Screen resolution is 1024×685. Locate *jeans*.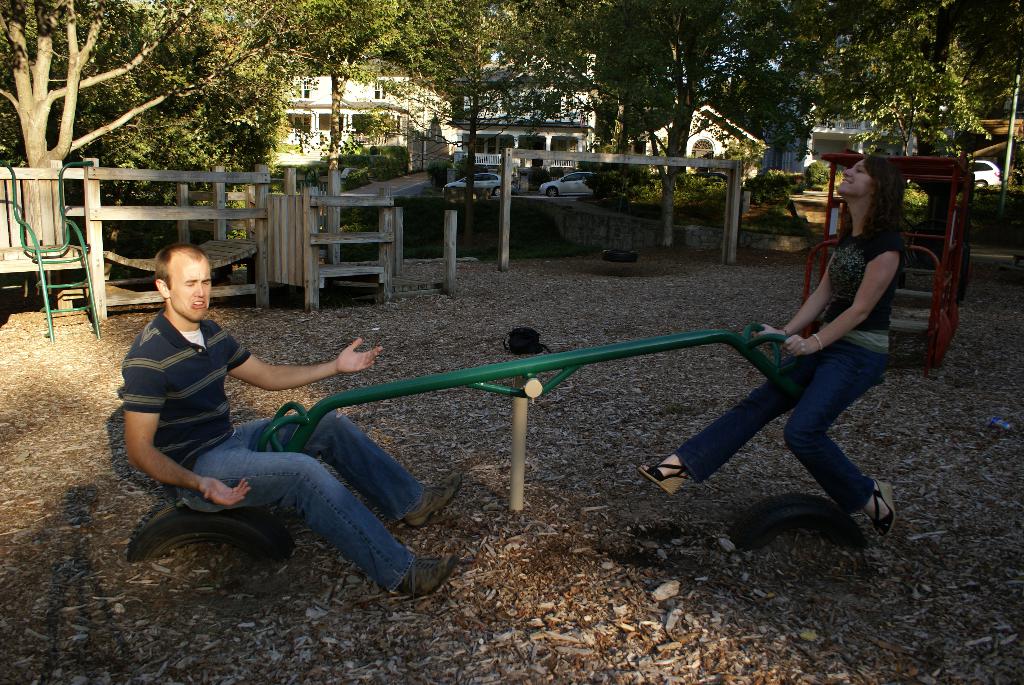
detection(133, 429, 427, 583).
